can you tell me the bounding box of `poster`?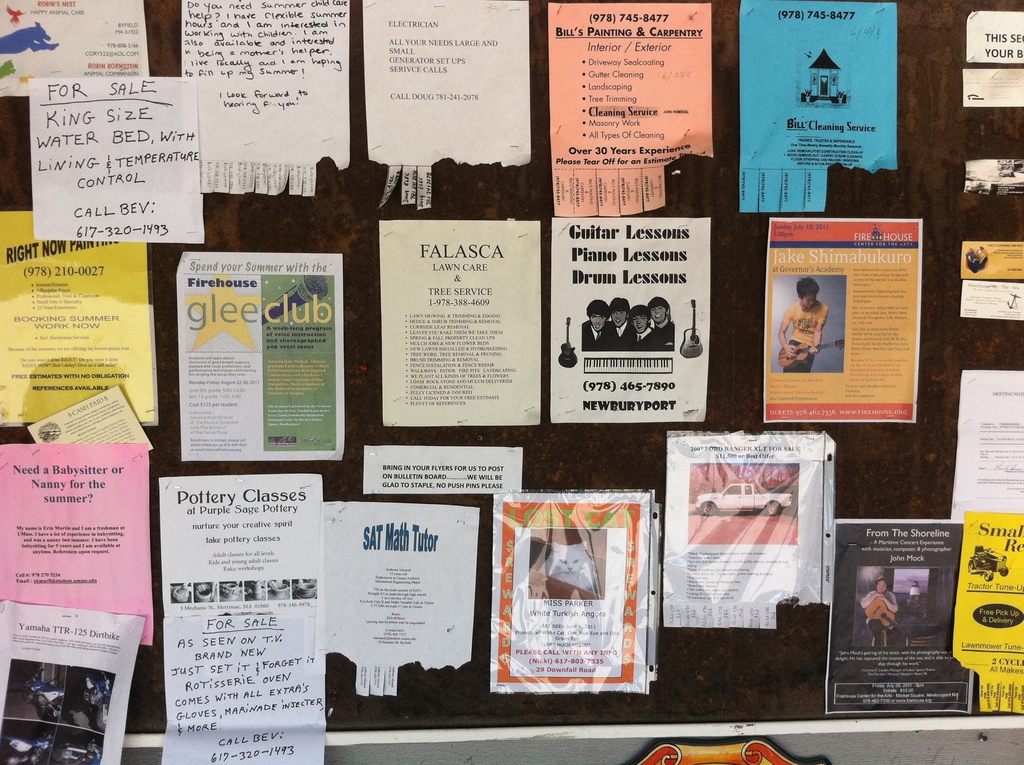
l=550, t=219, r=711, b=423.
